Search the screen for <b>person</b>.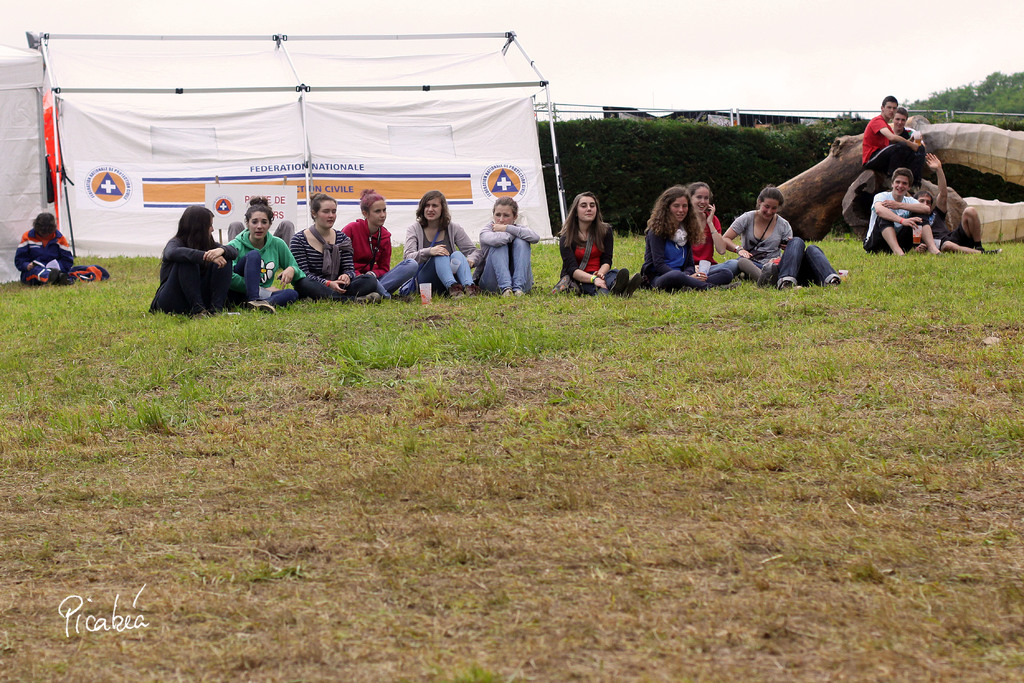
Found at box=[225, 195, 312, 315].
